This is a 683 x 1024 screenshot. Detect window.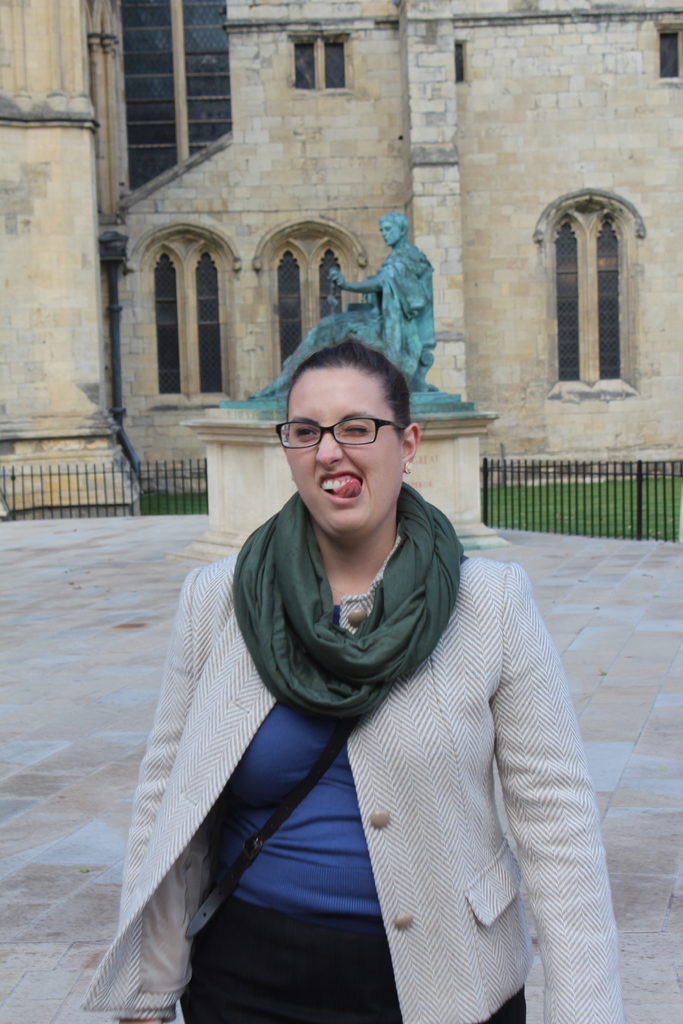
x1=153 y1=257 x2=181 y2=402.
